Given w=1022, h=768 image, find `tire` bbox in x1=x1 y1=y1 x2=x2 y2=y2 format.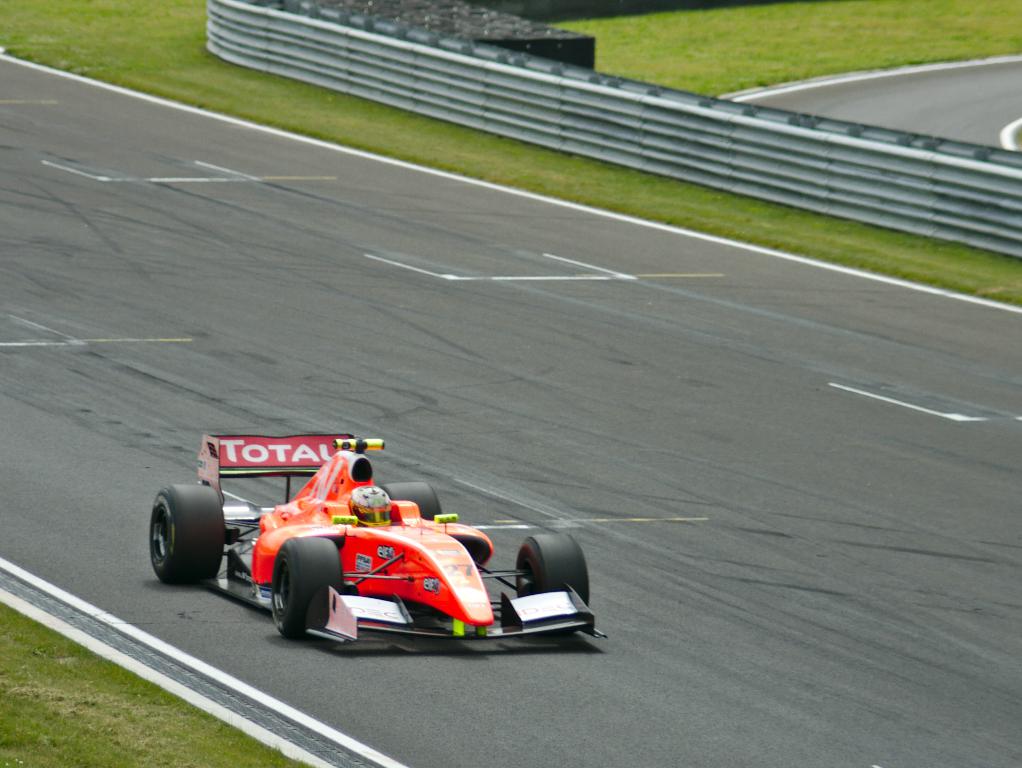
x1=381 y1=483 x2=442 y2=521.
